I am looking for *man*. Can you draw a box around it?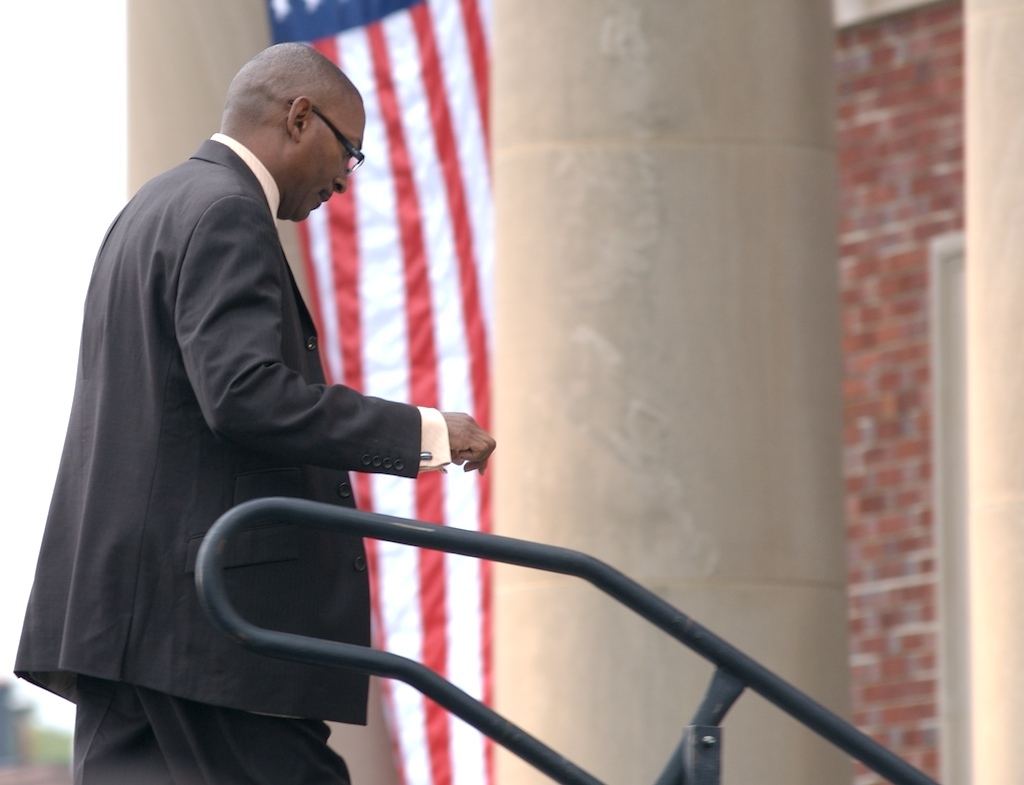
Sure, the bounding box is {"left": 21, "top": 9, "right": 511, "bottom": 751}.
